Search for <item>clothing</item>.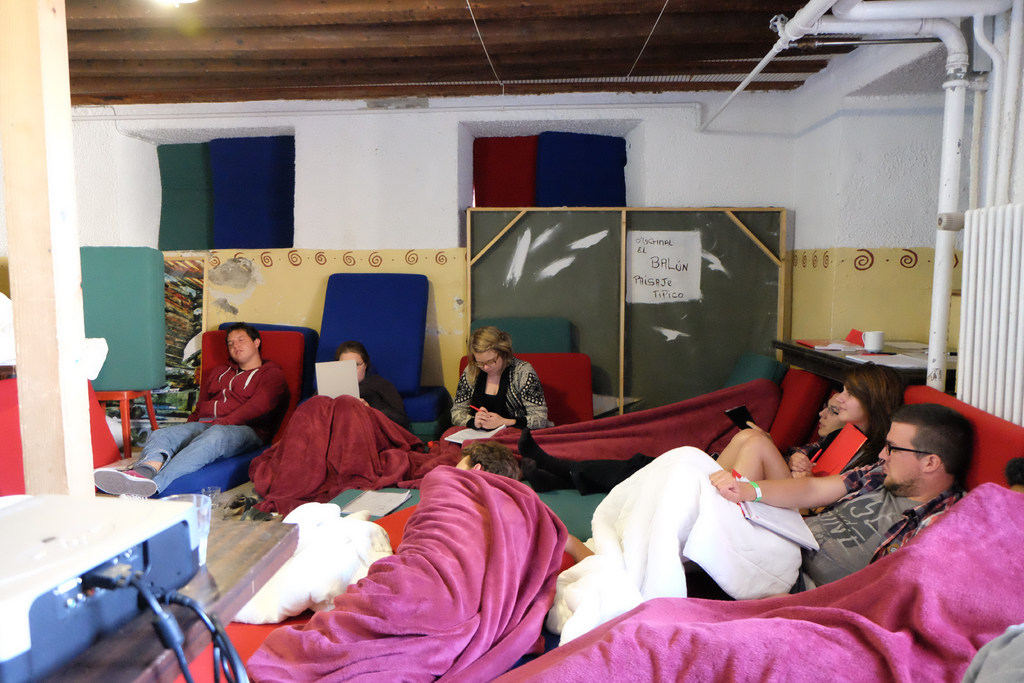
Found at x1=451 y1=362 x2=551 y2=433.
